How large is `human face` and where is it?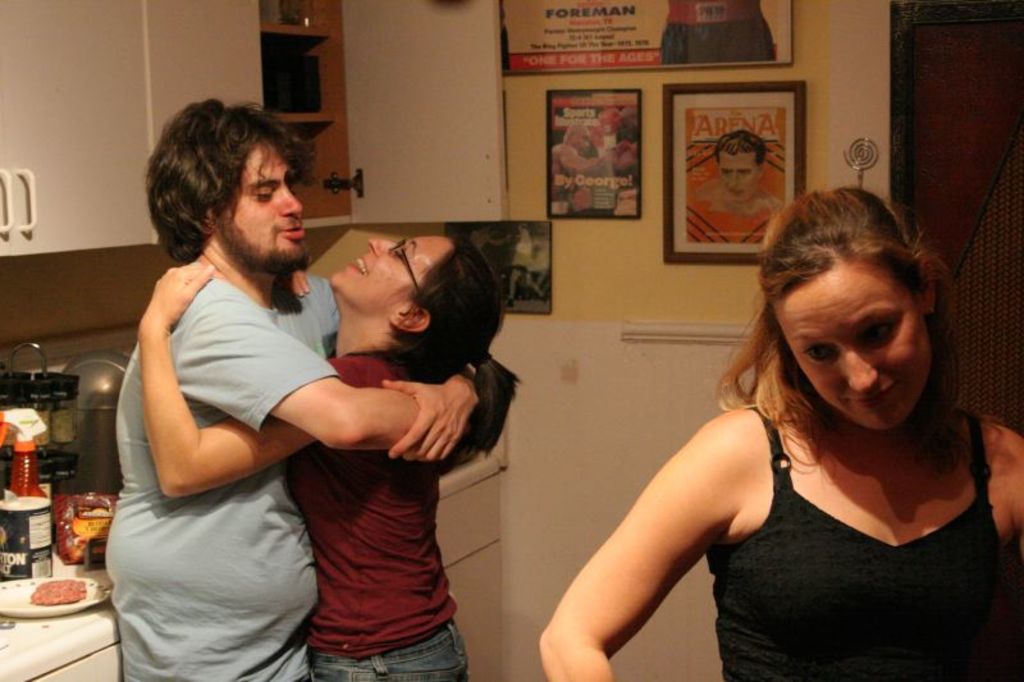
Bounding box: [776,265,929,438].
